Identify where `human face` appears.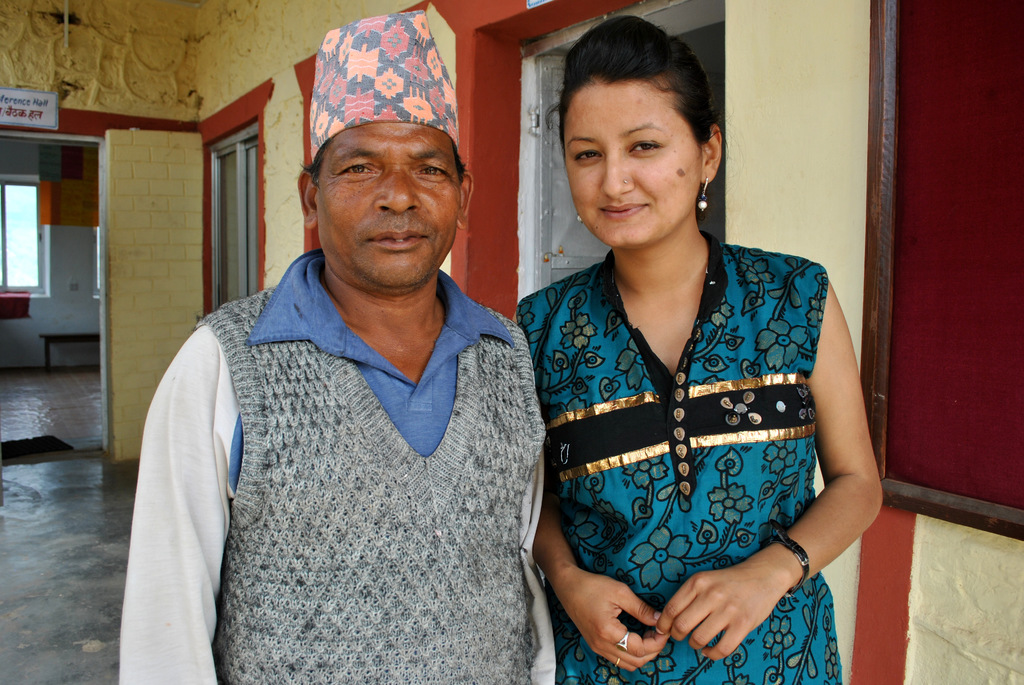
Appears at [x1=317, y1=121, x2=461, y2=292].
